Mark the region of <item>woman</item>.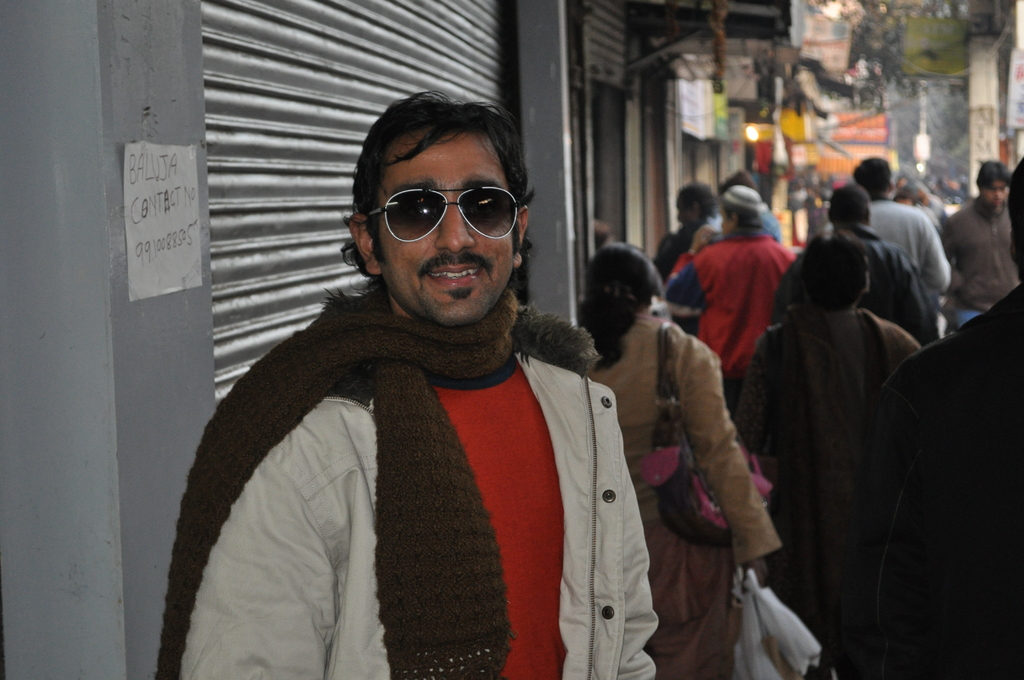
Region: bbox=(573, 236, 796, 679).
